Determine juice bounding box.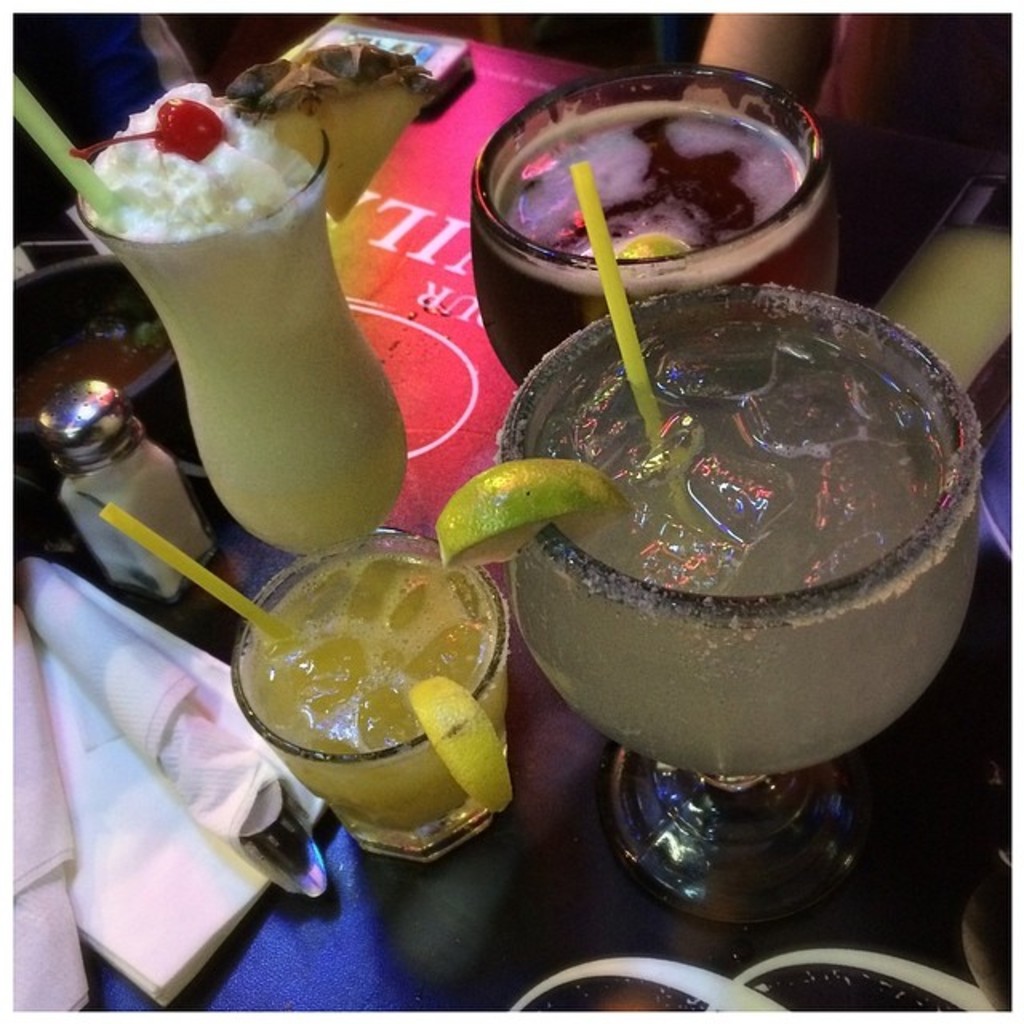
Determined: bbox=(474, 88, 842, 394).
